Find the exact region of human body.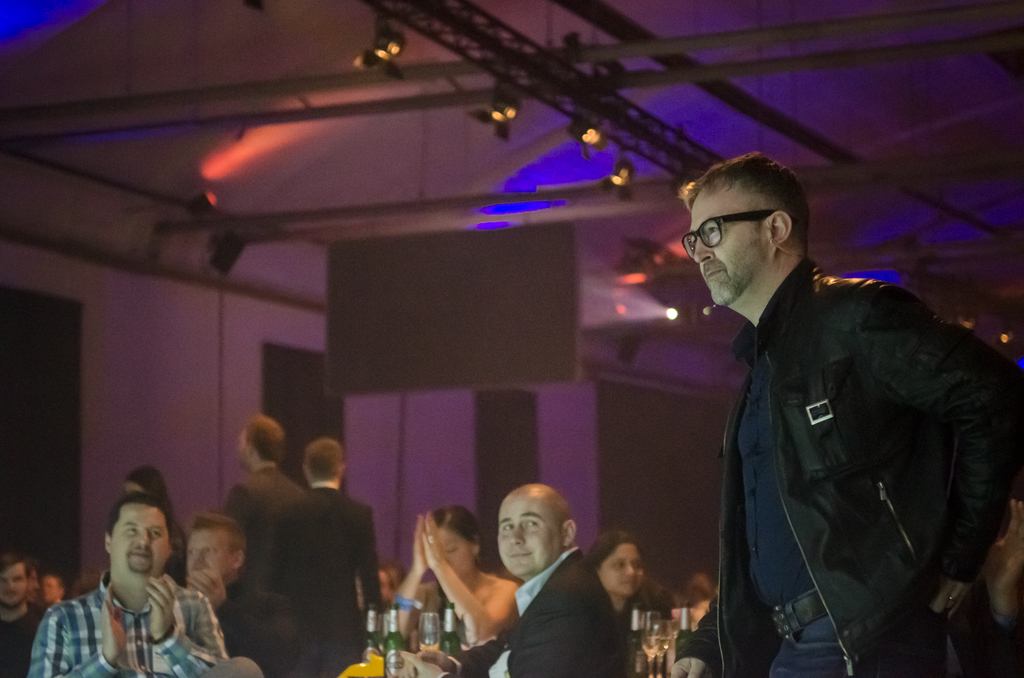
Exact region: <box>296,439,381,677</box>.
